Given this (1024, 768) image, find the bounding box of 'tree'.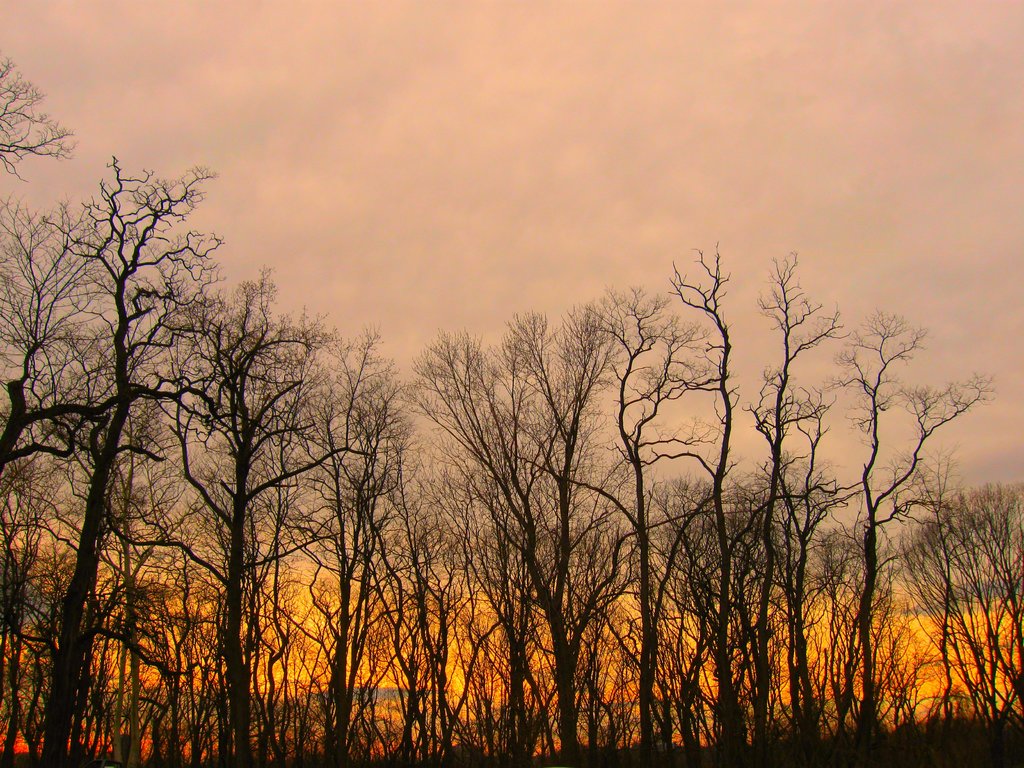
<region>511, 287, 728, 767</region>.
